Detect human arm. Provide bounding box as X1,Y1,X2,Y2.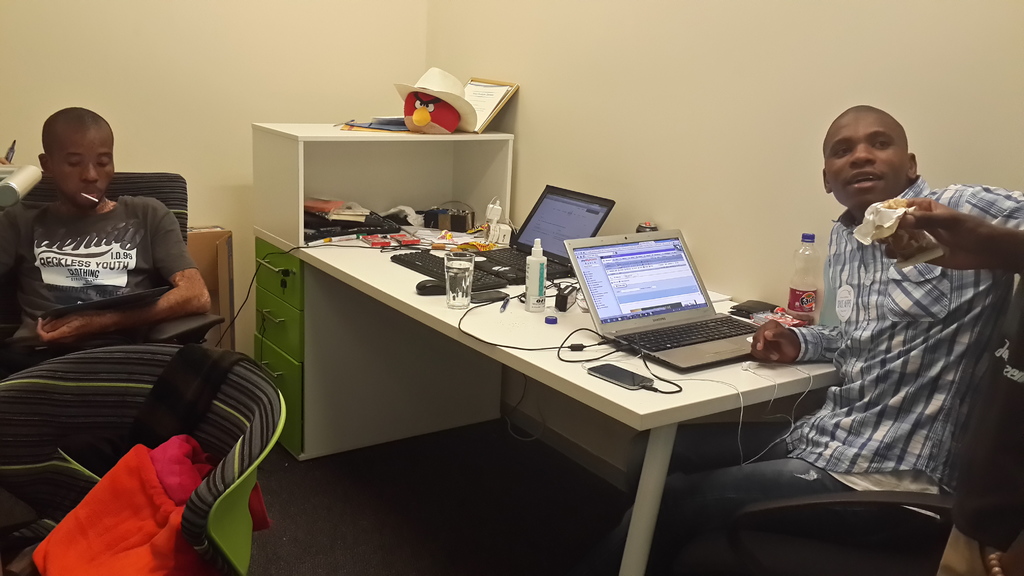
956,182,1023,235.
